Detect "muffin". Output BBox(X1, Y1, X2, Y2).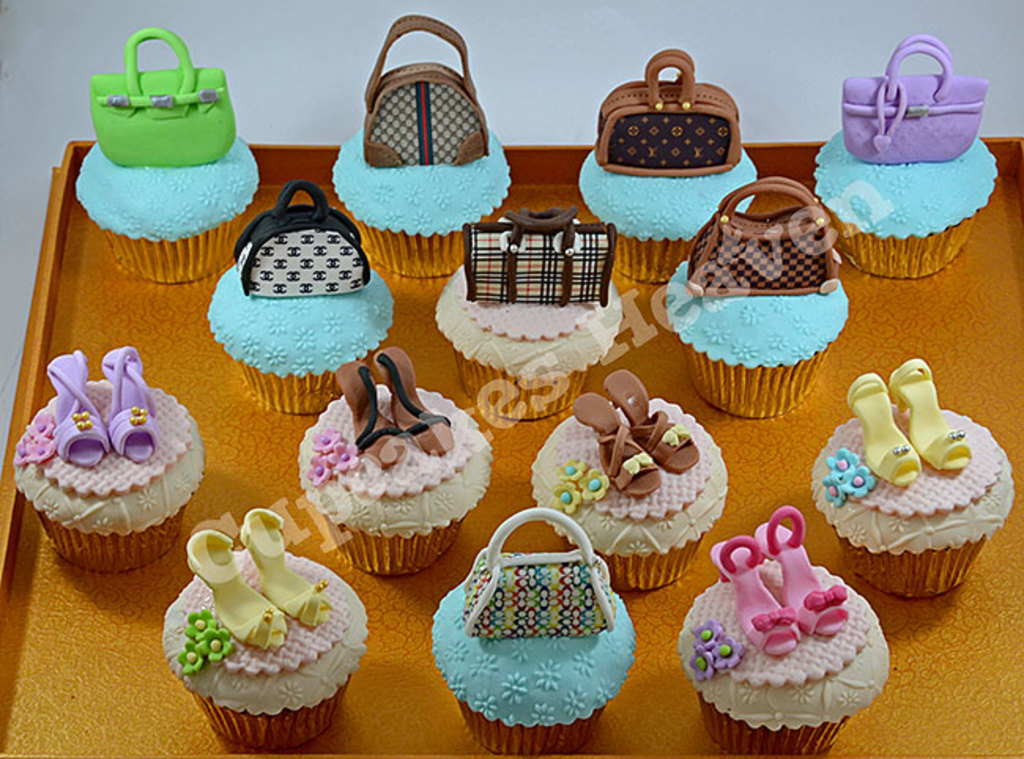
BBox(528, 367, 725, 591).
